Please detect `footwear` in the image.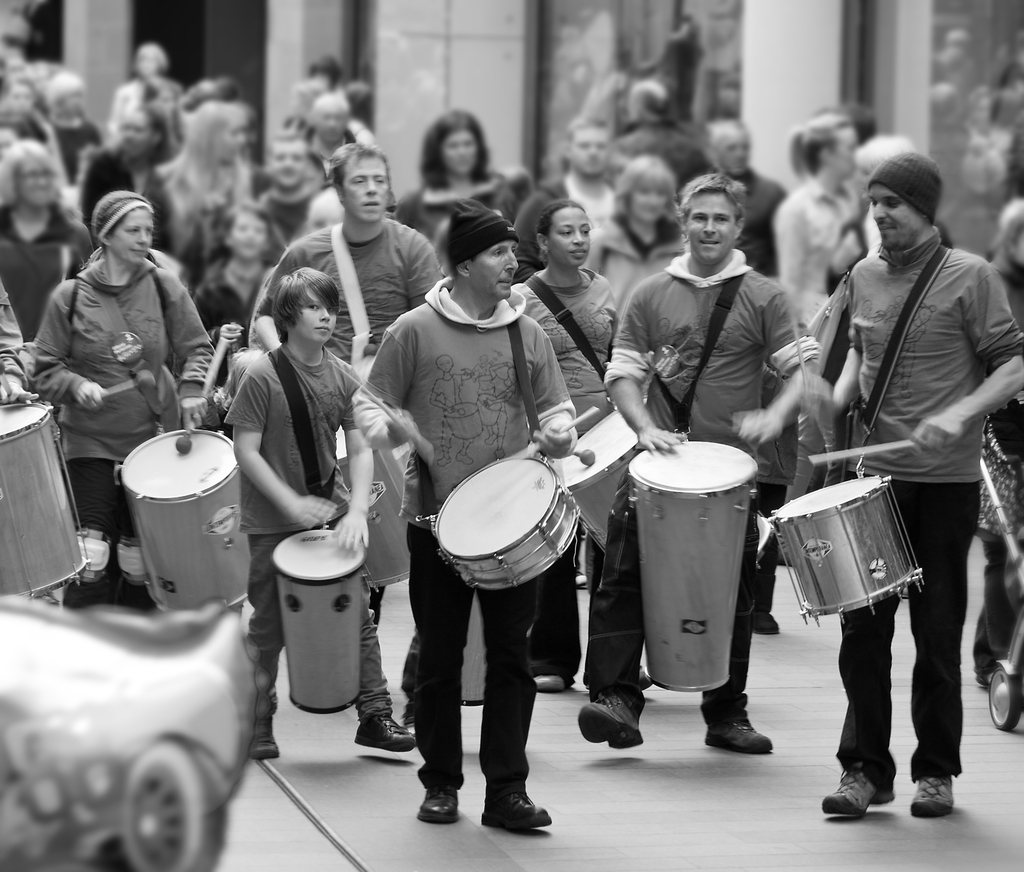
x1=704, y1=718, x2=774, y2=752.
